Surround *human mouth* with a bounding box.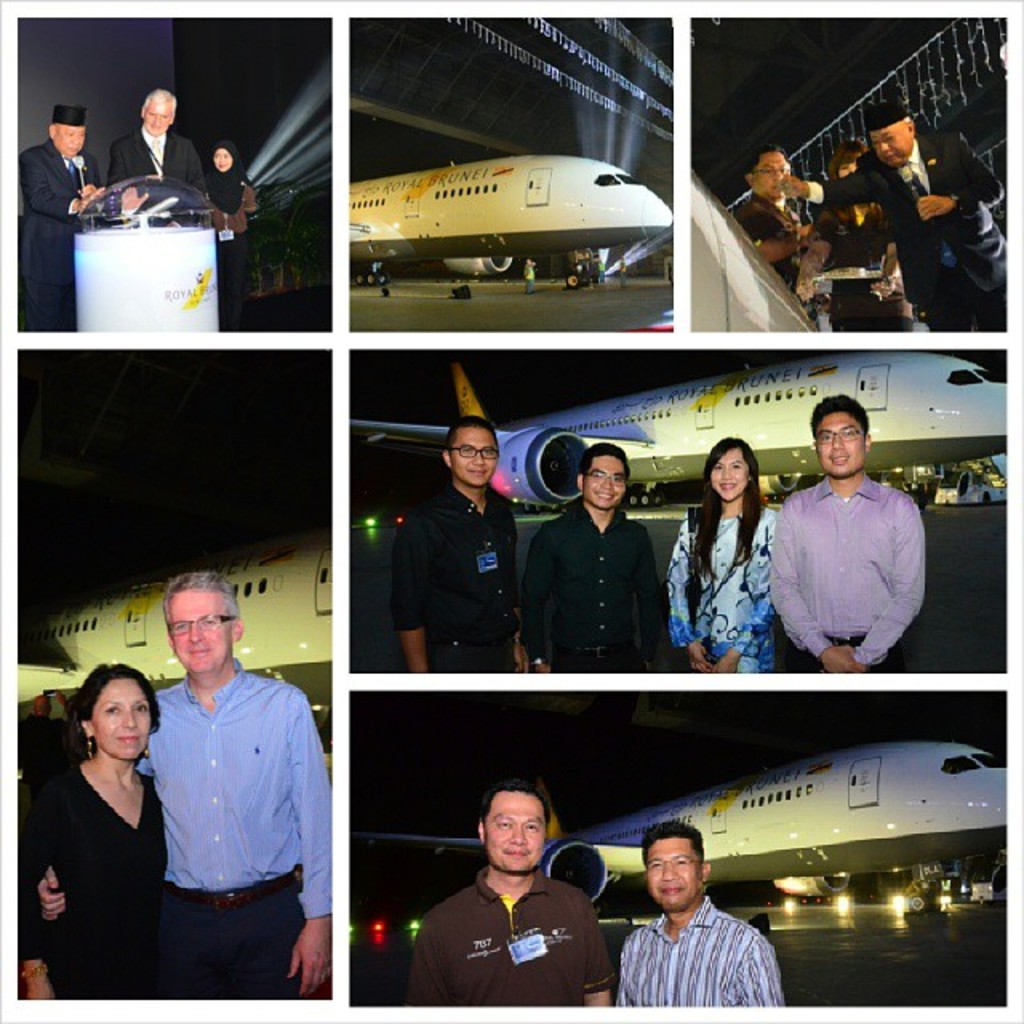
501, 845, 528, 859.
